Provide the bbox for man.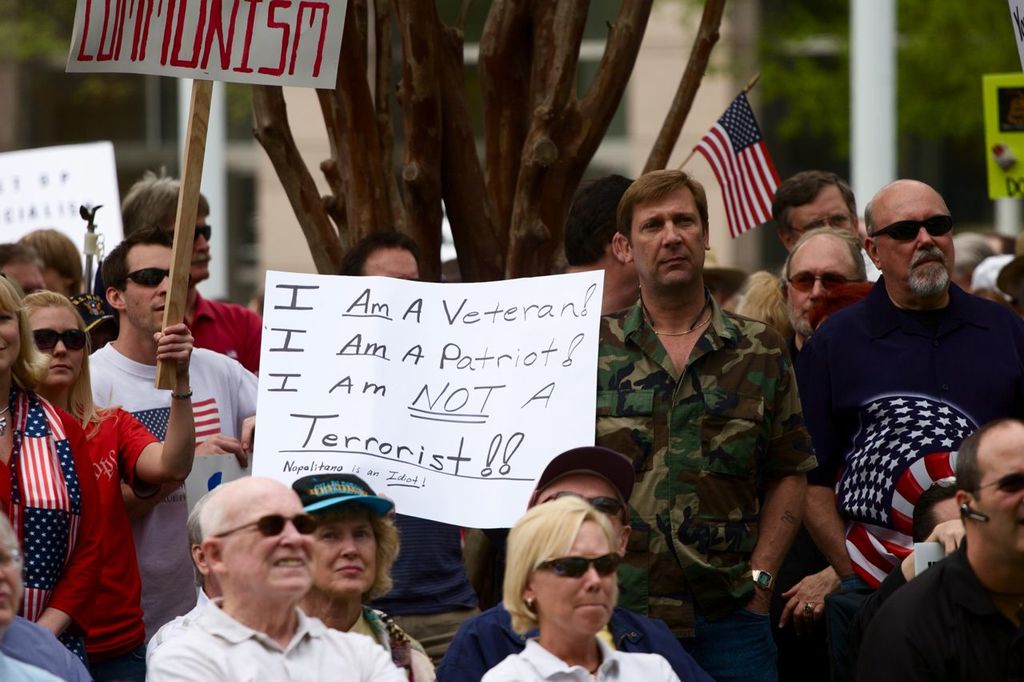
(x1=0, y1=504, x2=71, y2=681).
